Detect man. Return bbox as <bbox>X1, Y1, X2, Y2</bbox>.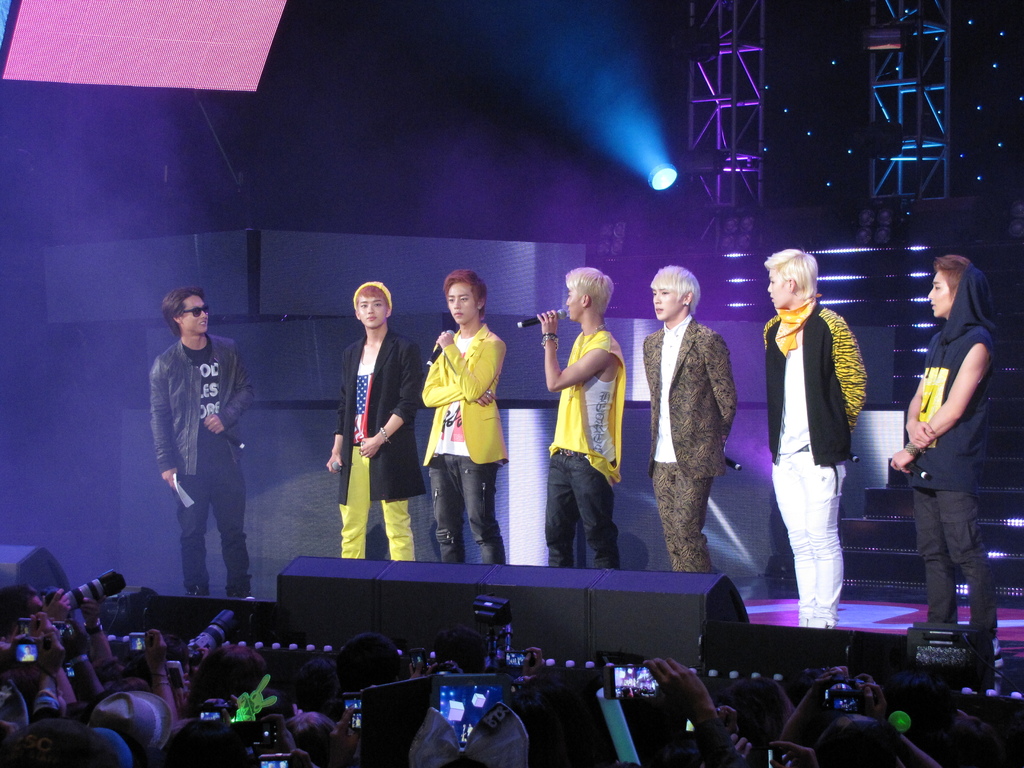
<bbox>535, 263, 625, 562</bbox>.
